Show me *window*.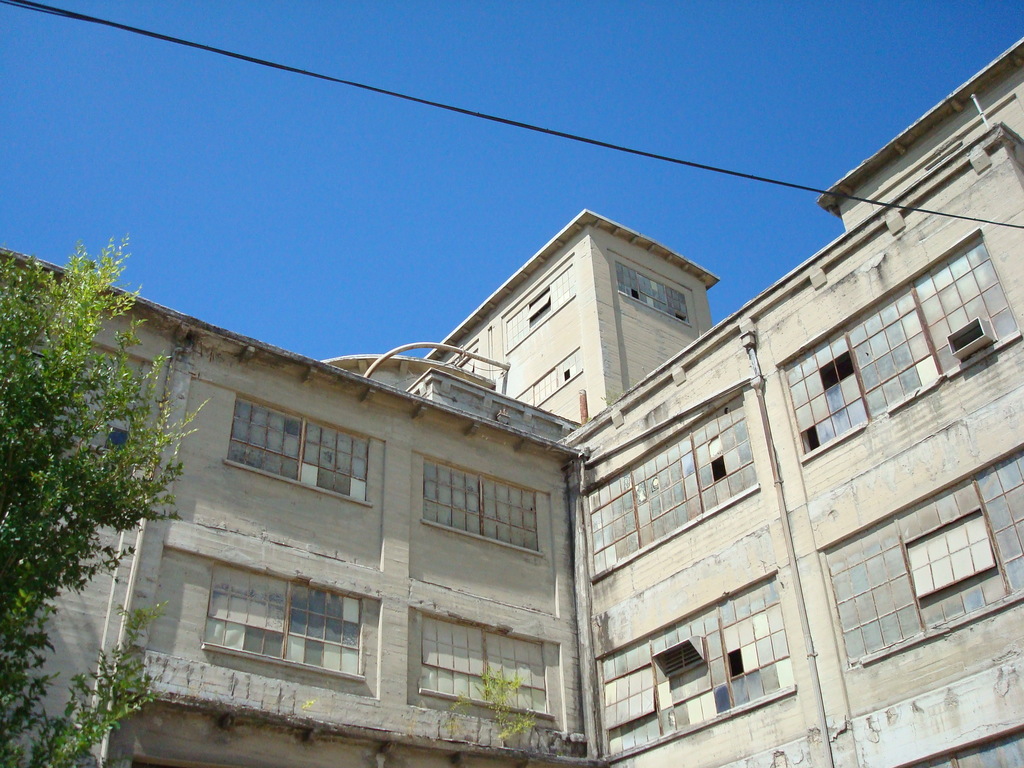
*window* is here: 422, 455, 546, 557.
